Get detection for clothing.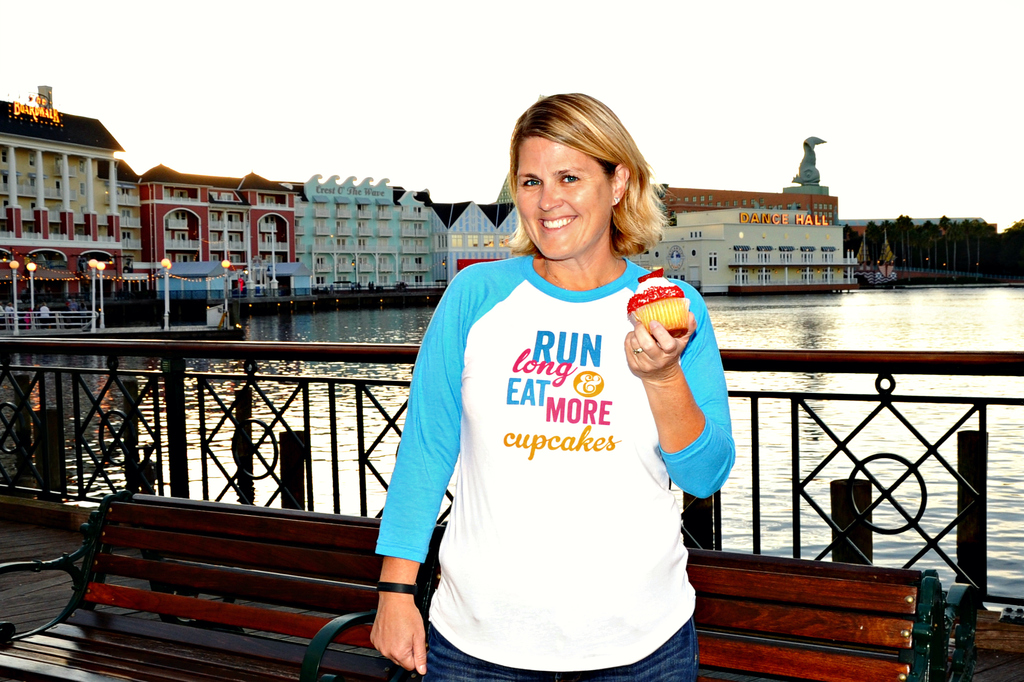
Detection: 403 236 717 656.
